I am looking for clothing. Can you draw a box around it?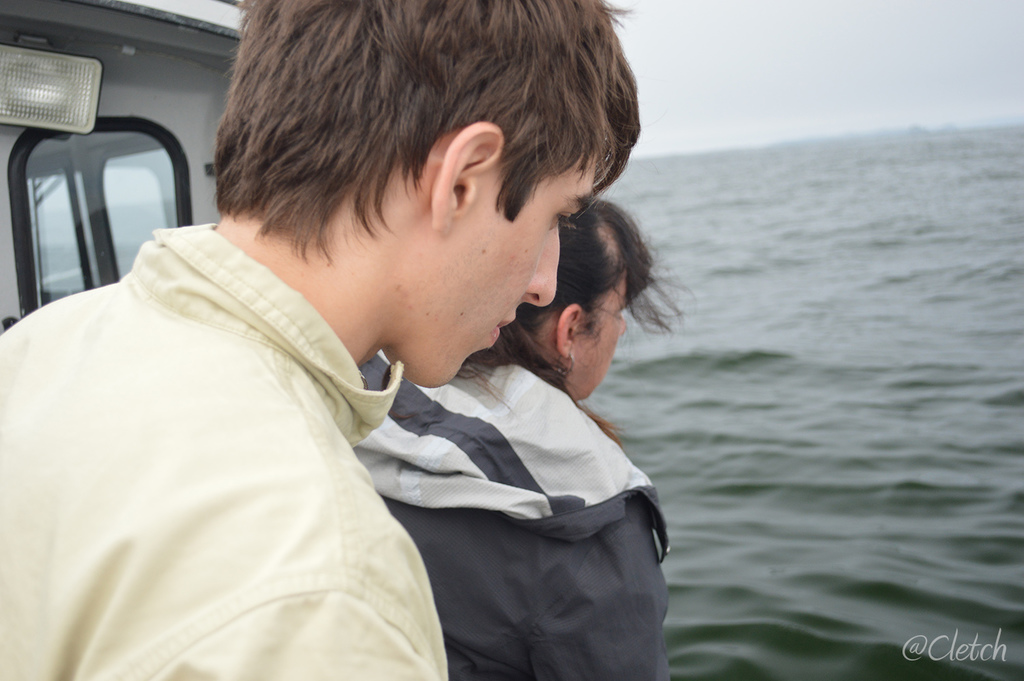
Sure, the bounding box is [left=0, top=222, right=453, bottom=680].
